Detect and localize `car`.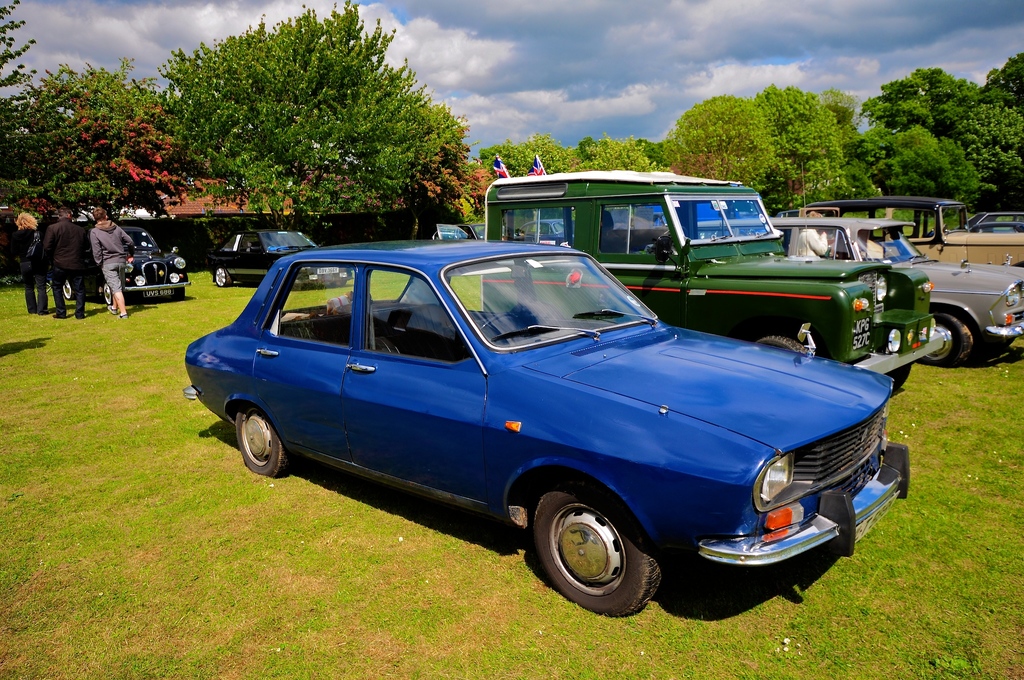
Localized at select_region(67, 216, 188, 307).
